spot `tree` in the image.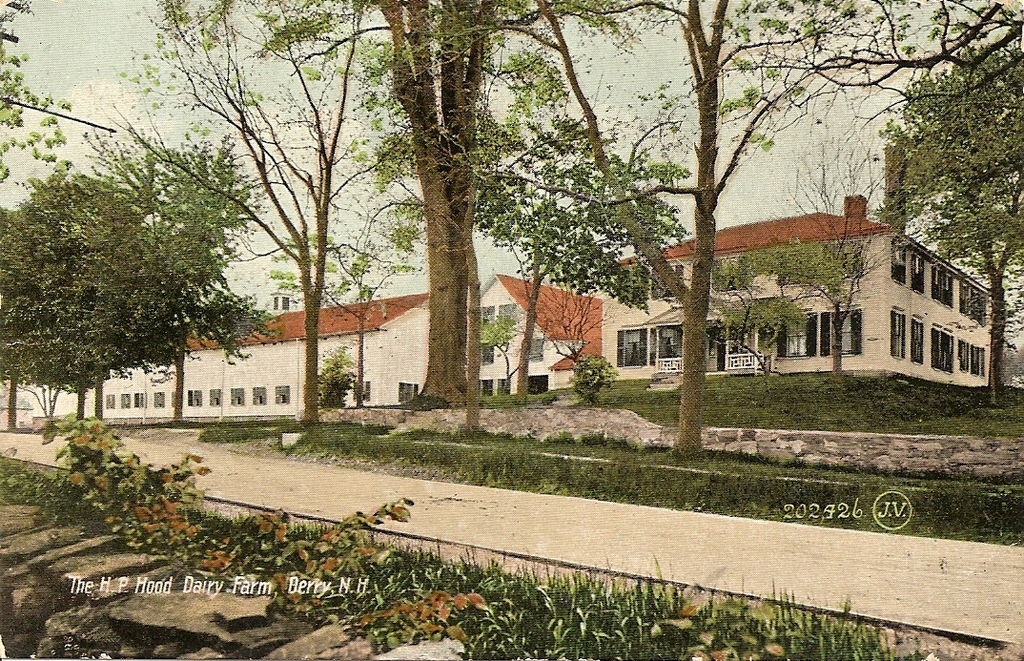
`tree` found at [x1=375, y1=0, x2=504, y2=409].
